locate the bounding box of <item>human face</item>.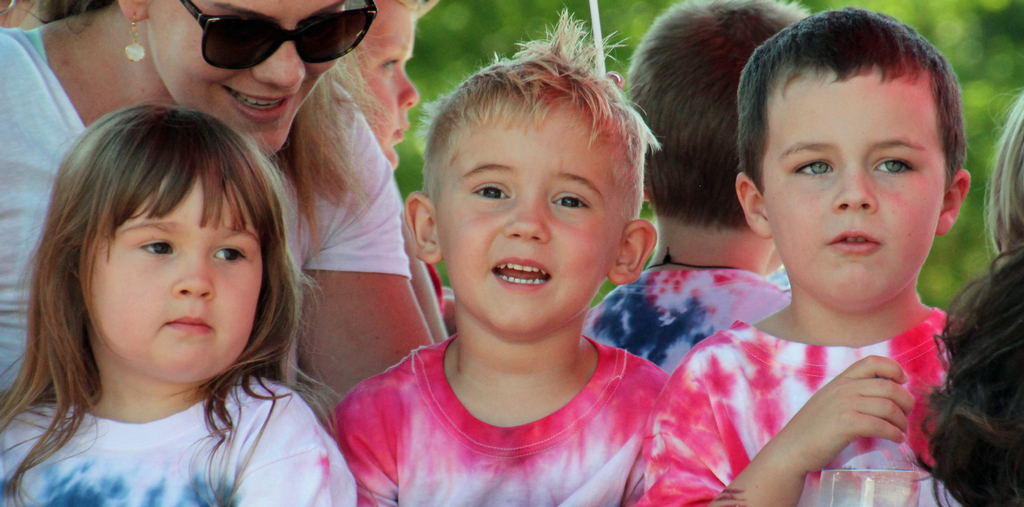
Bounding box: {"x1": 355, "y1": 0, "x2": 419, "y2": 167}.
